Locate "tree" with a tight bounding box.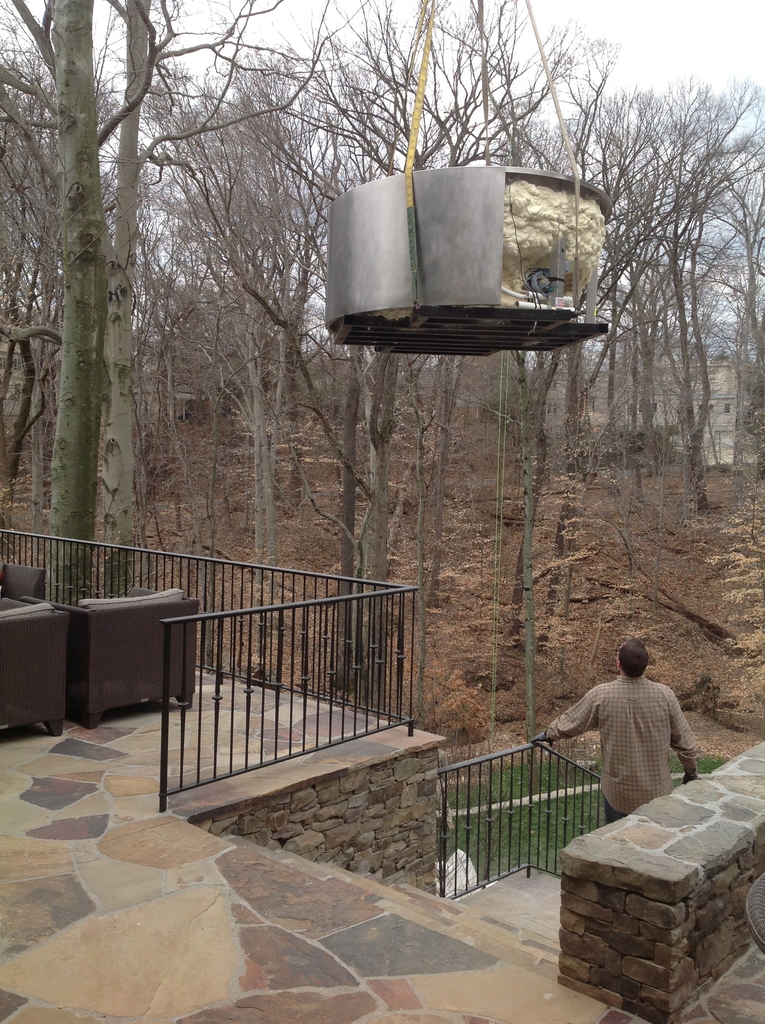
box(171, 58, 373, 561).
